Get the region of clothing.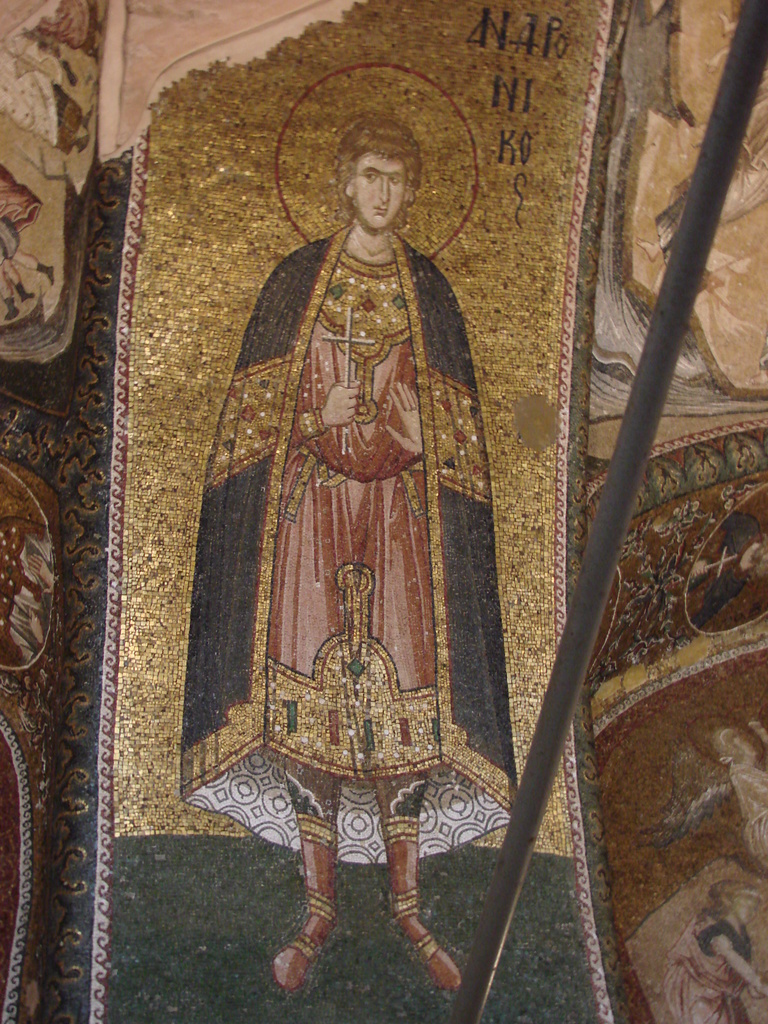
bbox=(0, 162, 52, 308).
